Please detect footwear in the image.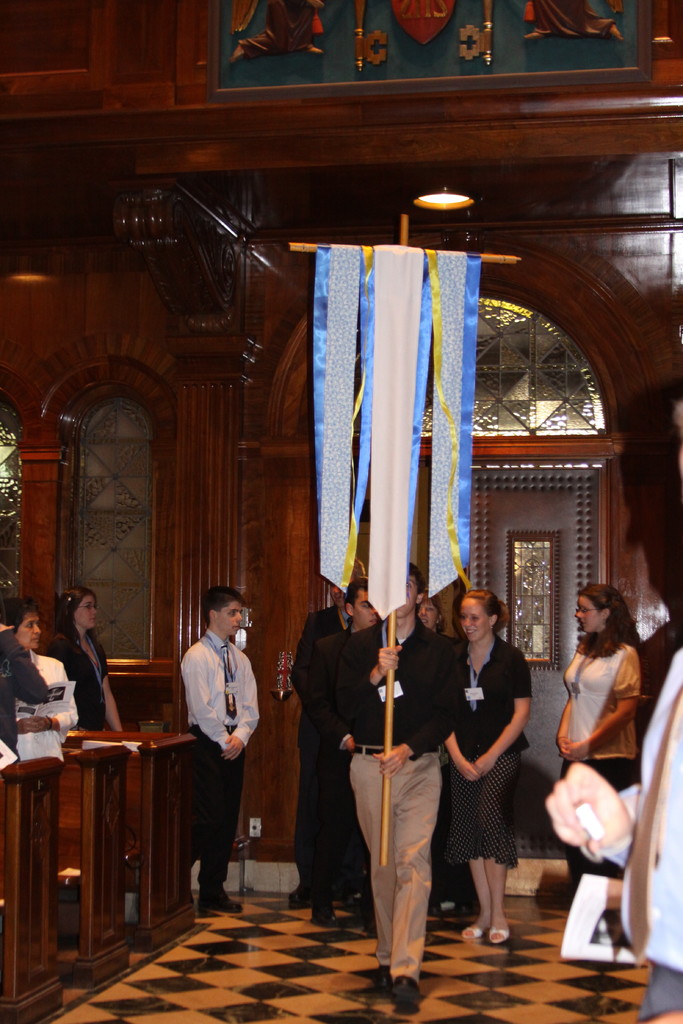
x1=490, y1=930, x2=507, y2=948.
